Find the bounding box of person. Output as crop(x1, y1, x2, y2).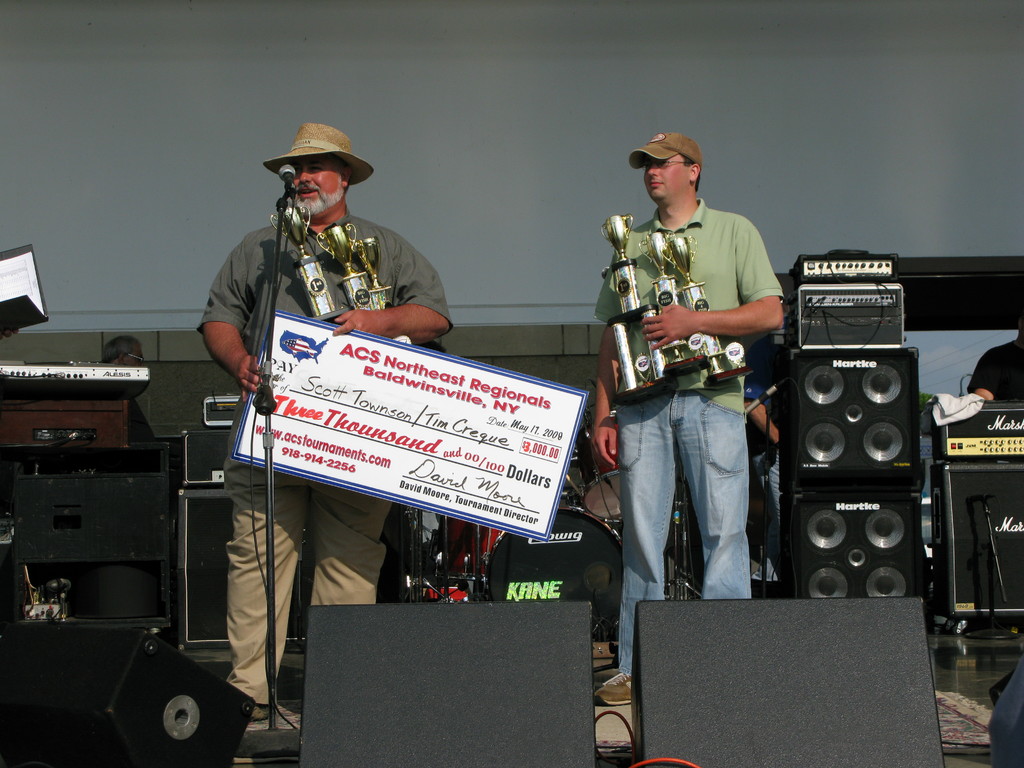
crop(582, 130, 788, 707).
